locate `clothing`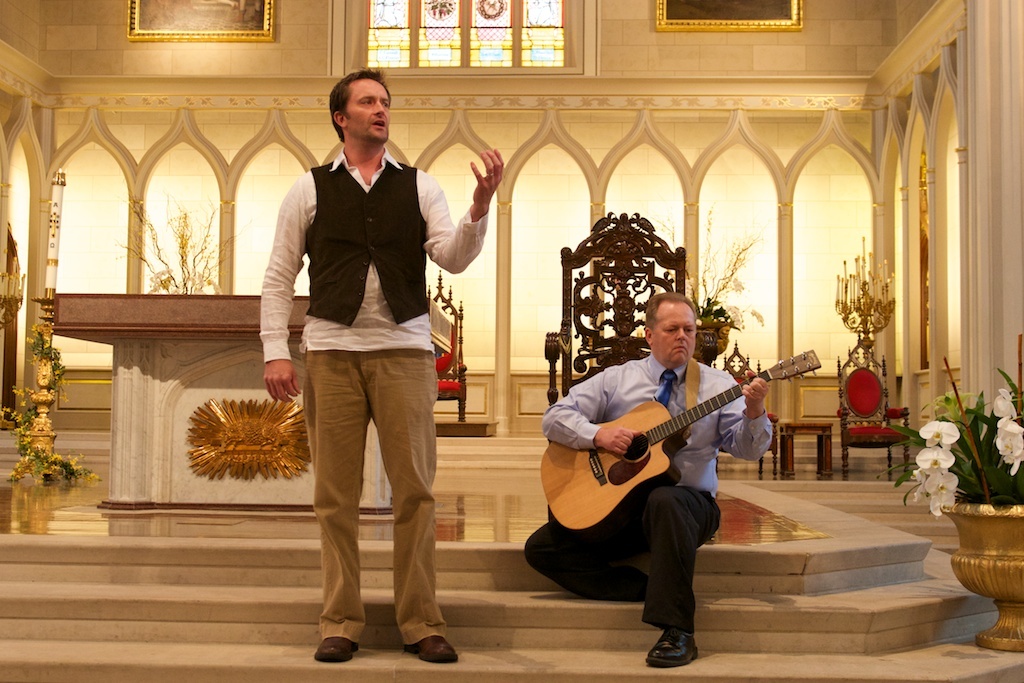
pyautogui.locateOnScreen(261, 143, 495, 647)
